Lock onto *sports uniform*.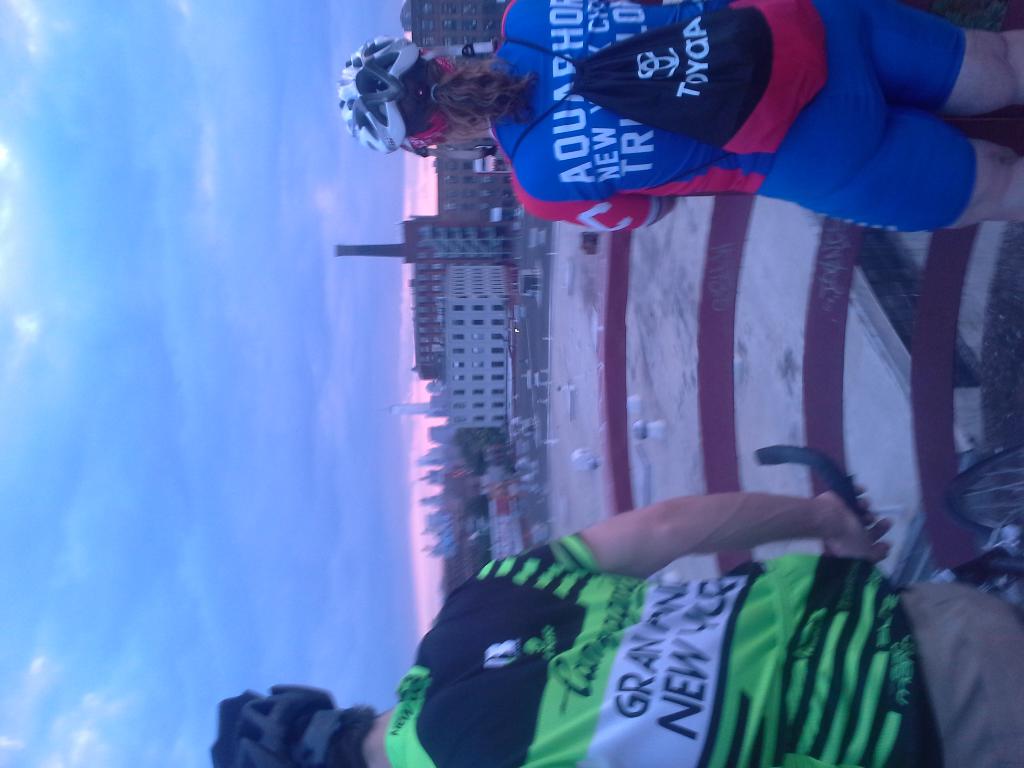
Locked: 339,0,973,234.
